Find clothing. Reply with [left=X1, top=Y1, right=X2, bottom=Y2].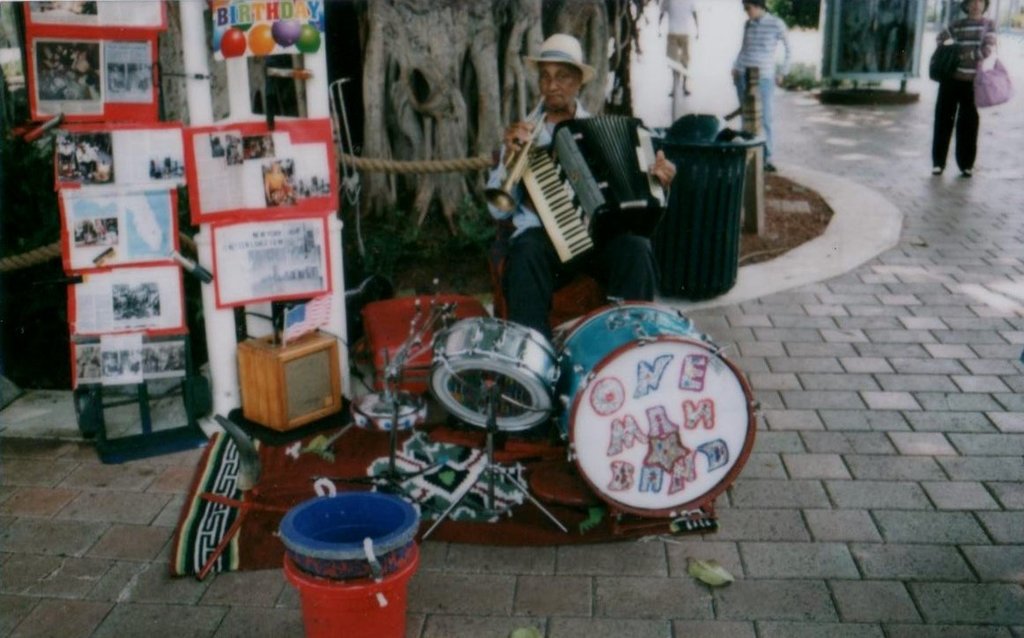
[left=929, top=13, right=999, bottom=169].
